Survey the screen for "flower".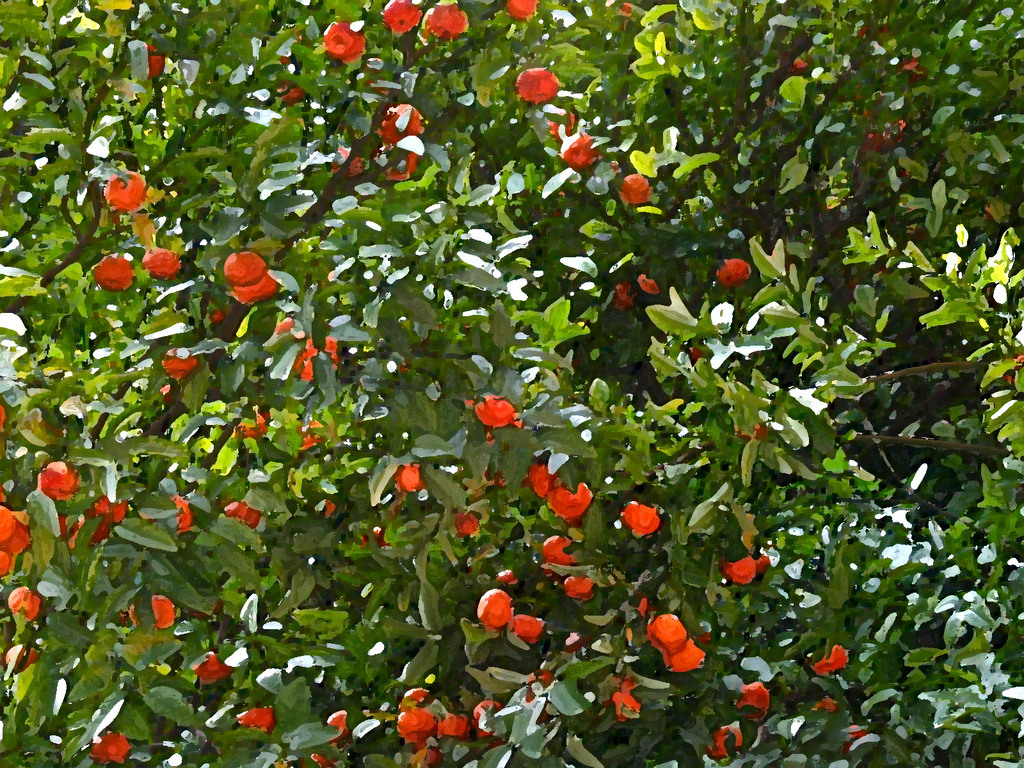
Survey found: (left=5, top=582, right=40, bottom=616).
